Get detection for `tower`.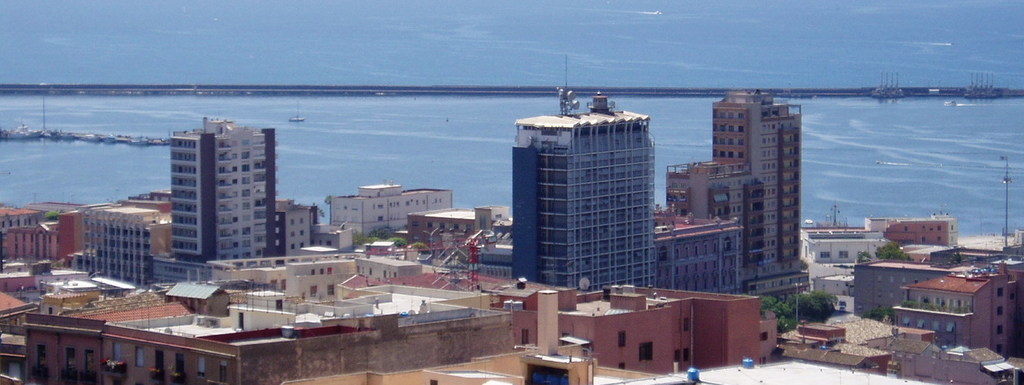
Detection: 716/99/805/295.
